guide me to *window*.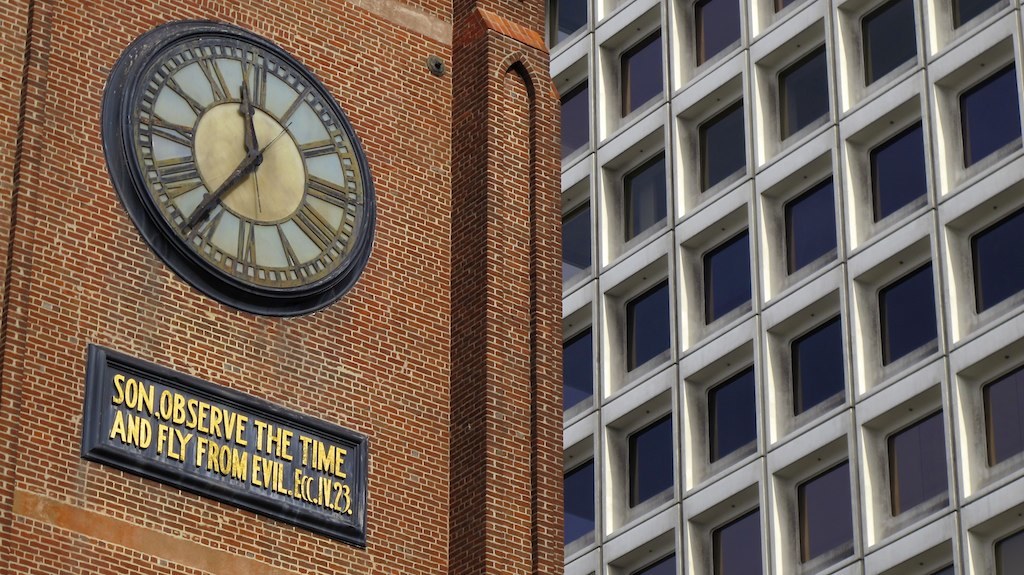
Guidance: x1=615 y1=548 x2=680 y2=574.
